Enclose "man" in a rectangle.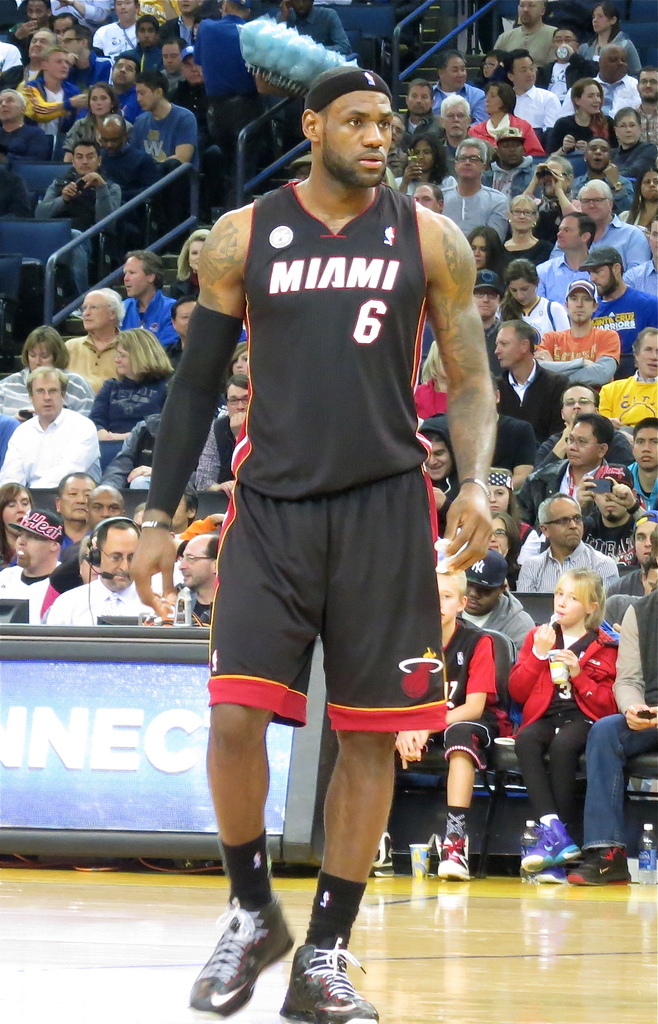
<bbox>39, 513, 144, 632</bbox>.
